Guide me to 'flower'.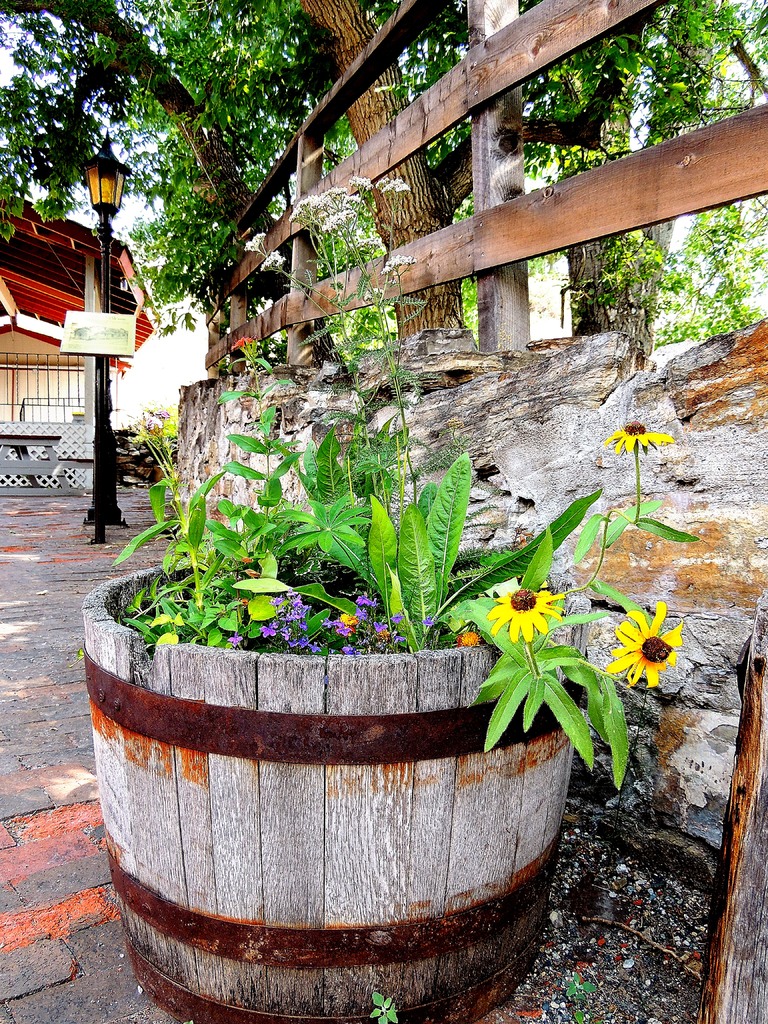
Guidance: Rect(308, 641, 322, 652).
